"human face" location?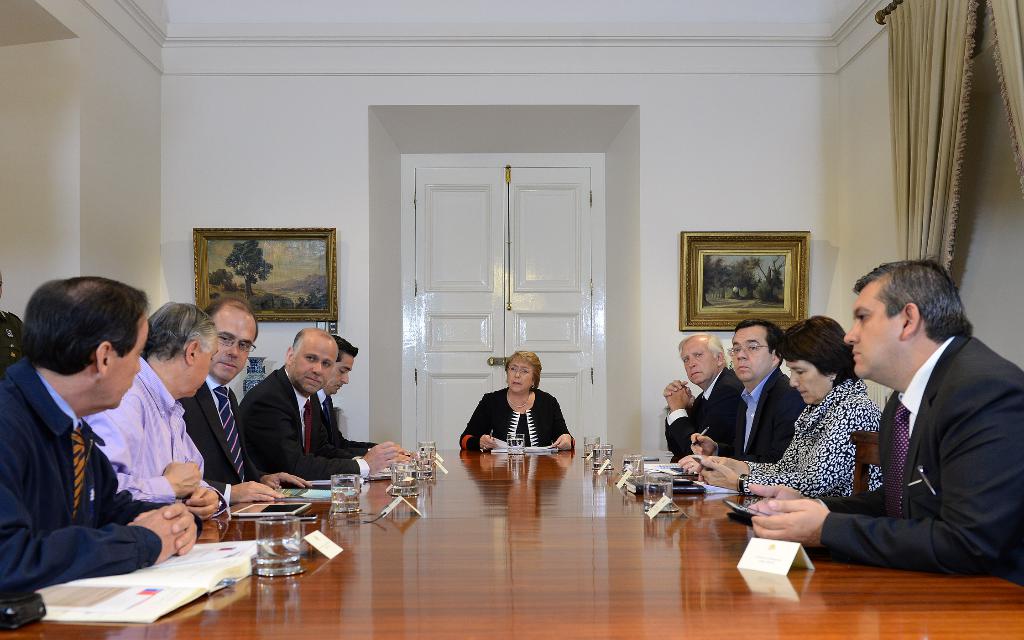
{"left": 844, "top": 283, "right": 906, "bottom": 380}
